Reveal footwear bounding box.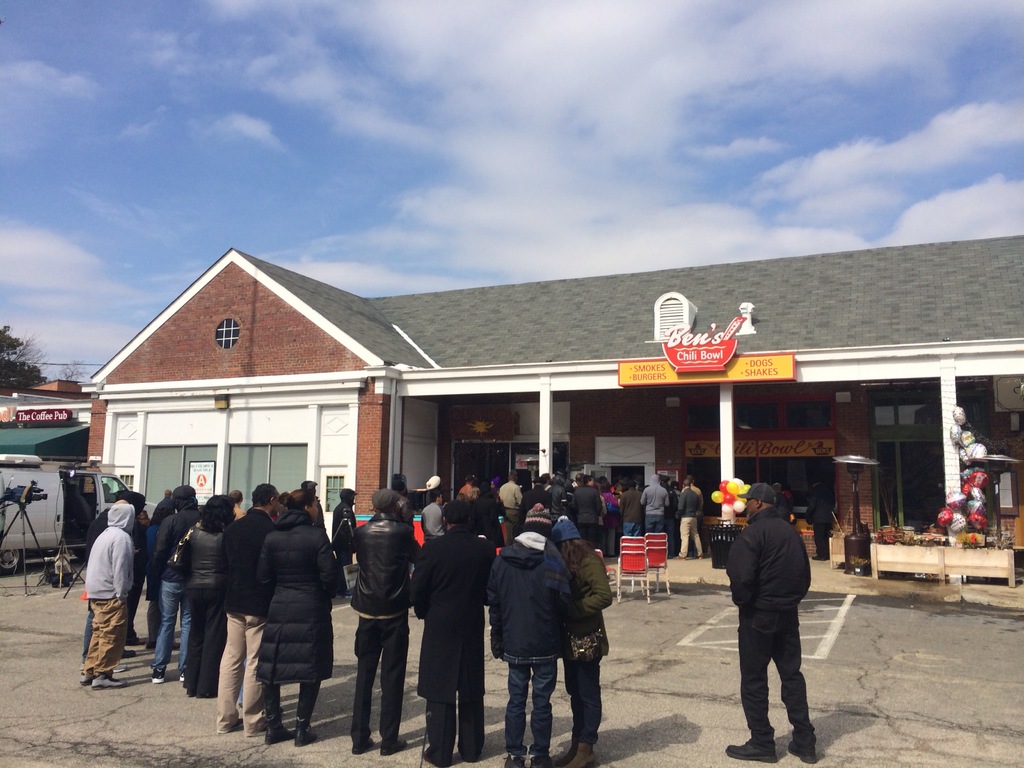
Revealed: x1=79, y1=675, x2=92, y2=686.
